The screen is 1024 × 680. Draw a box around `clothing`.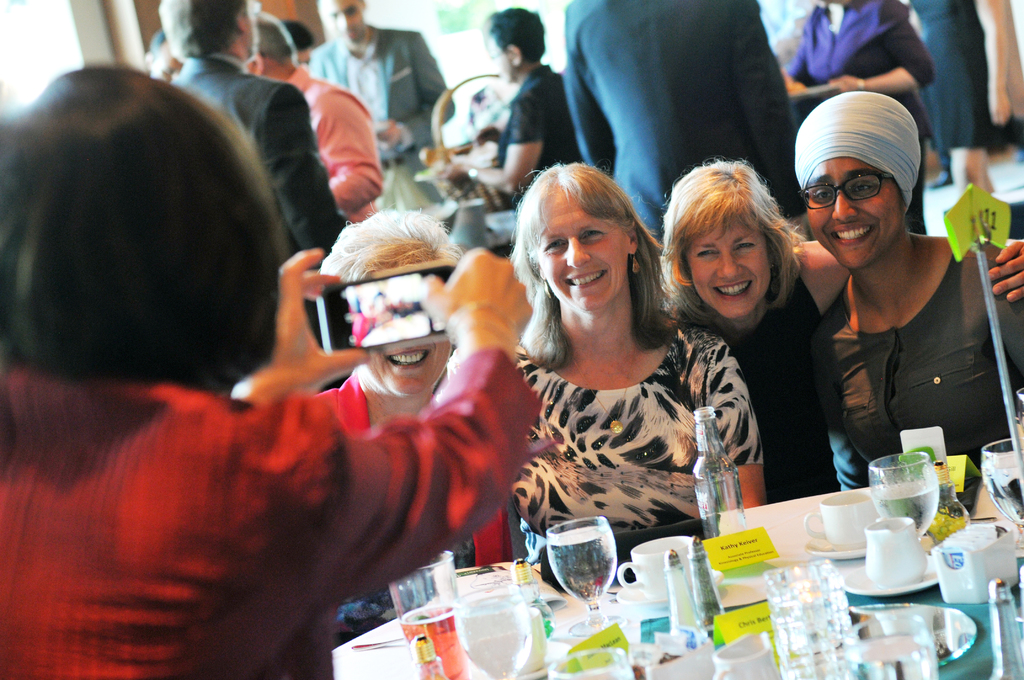
809 223 1021 494.
